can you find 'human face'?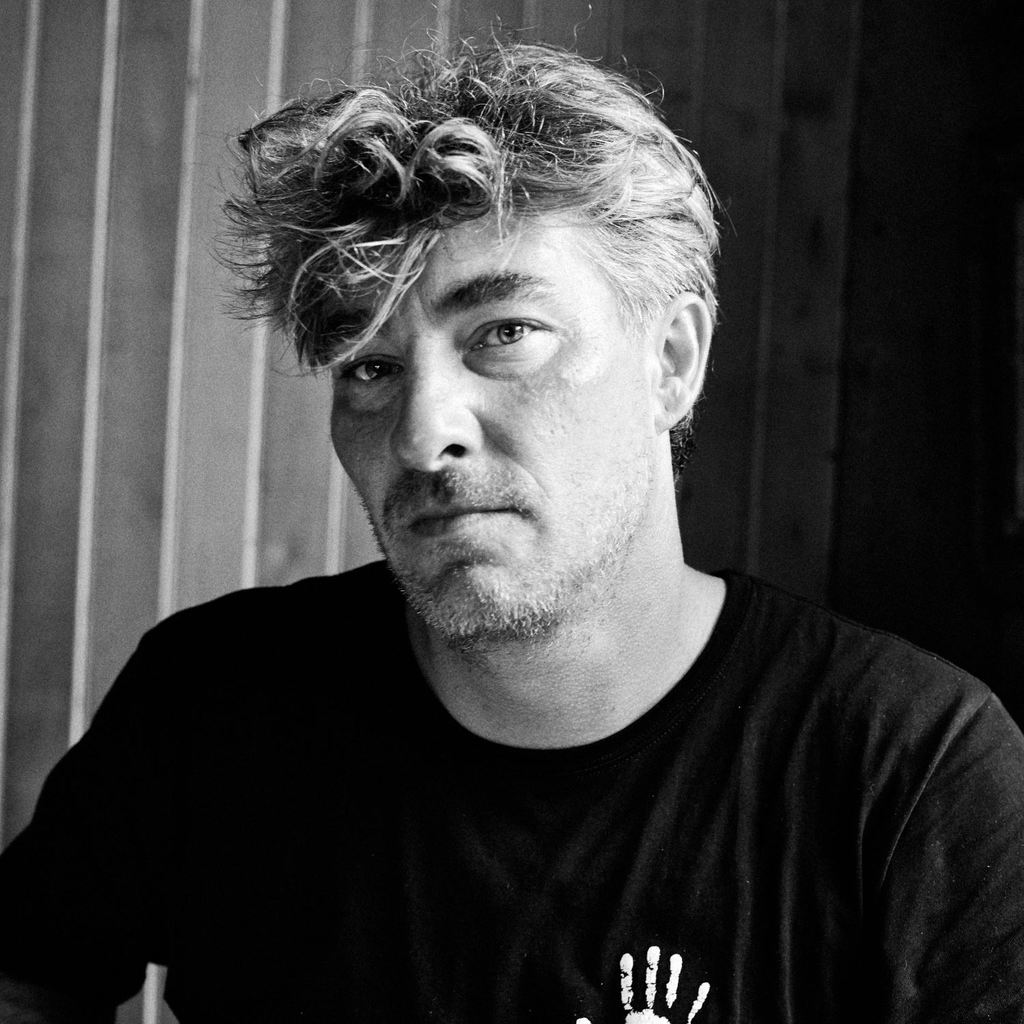
Yes, bounding box: 322/197/695/626.
